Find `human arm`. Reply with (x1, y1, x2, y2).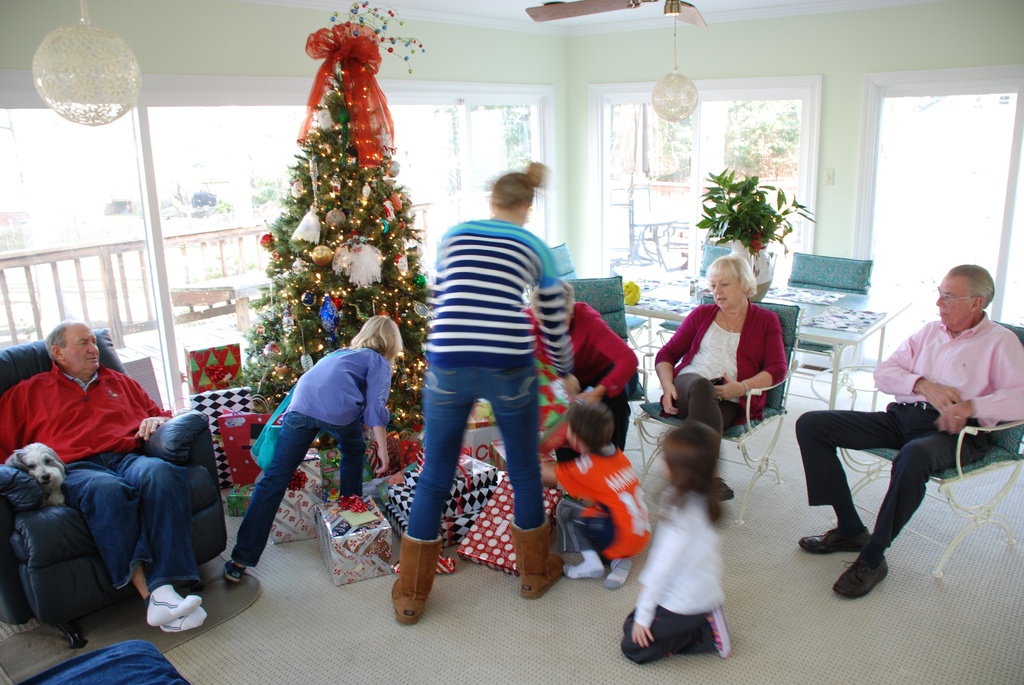
(583, 301, 637, 408).
